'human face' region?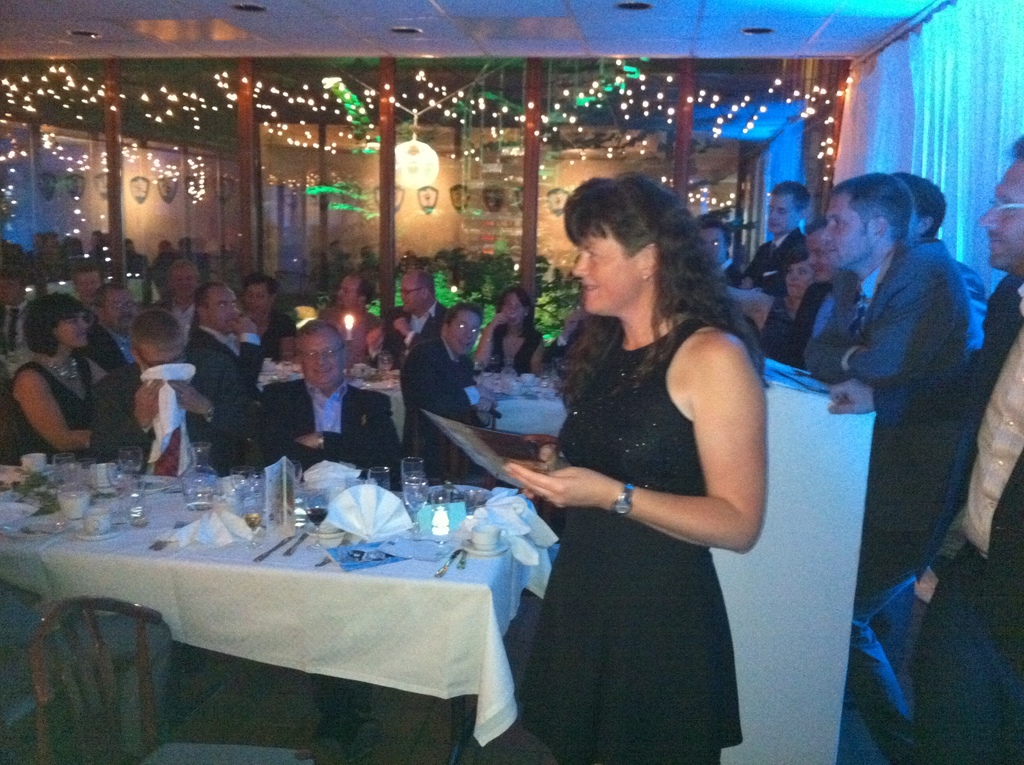
bbox=[574, 214, 641, 314]
